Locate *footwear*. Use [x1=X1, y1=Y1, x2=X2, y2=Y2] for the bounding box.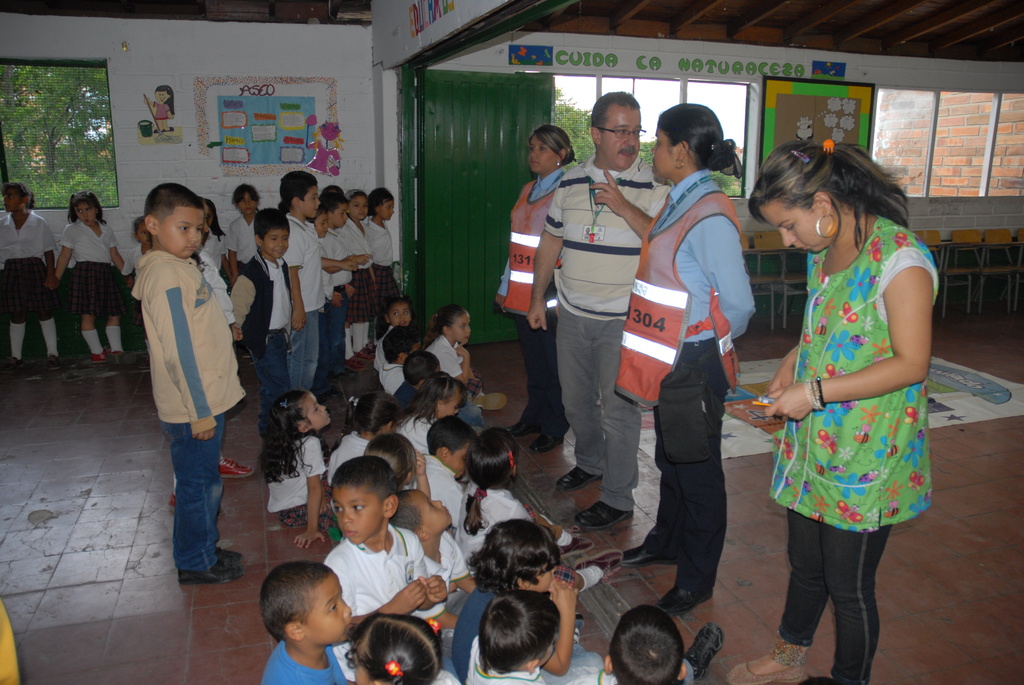
[x1=728, y1=647, x2=808, y2=684].
